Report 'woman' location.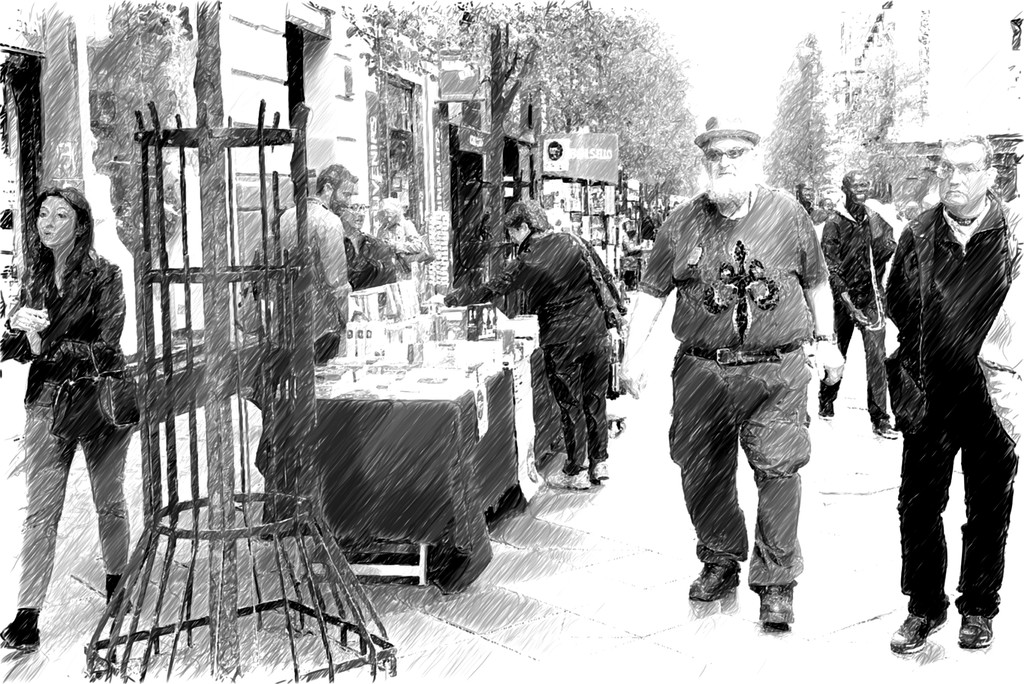
Report: region(425, 197, 612, 494).
